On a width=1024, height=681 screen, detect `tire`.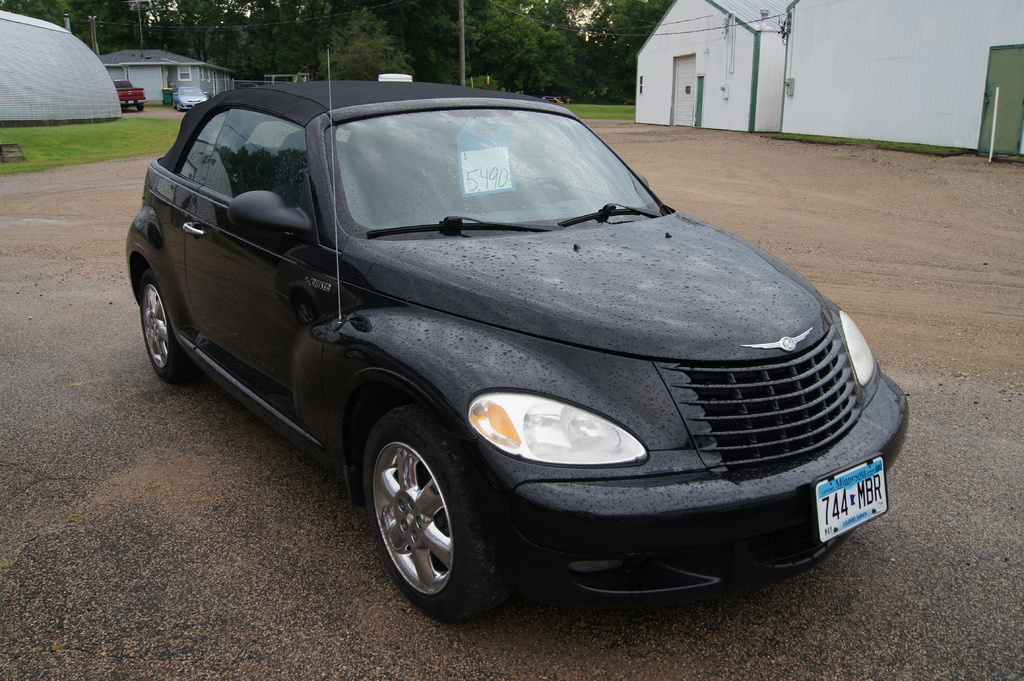
141 272 198 386.
